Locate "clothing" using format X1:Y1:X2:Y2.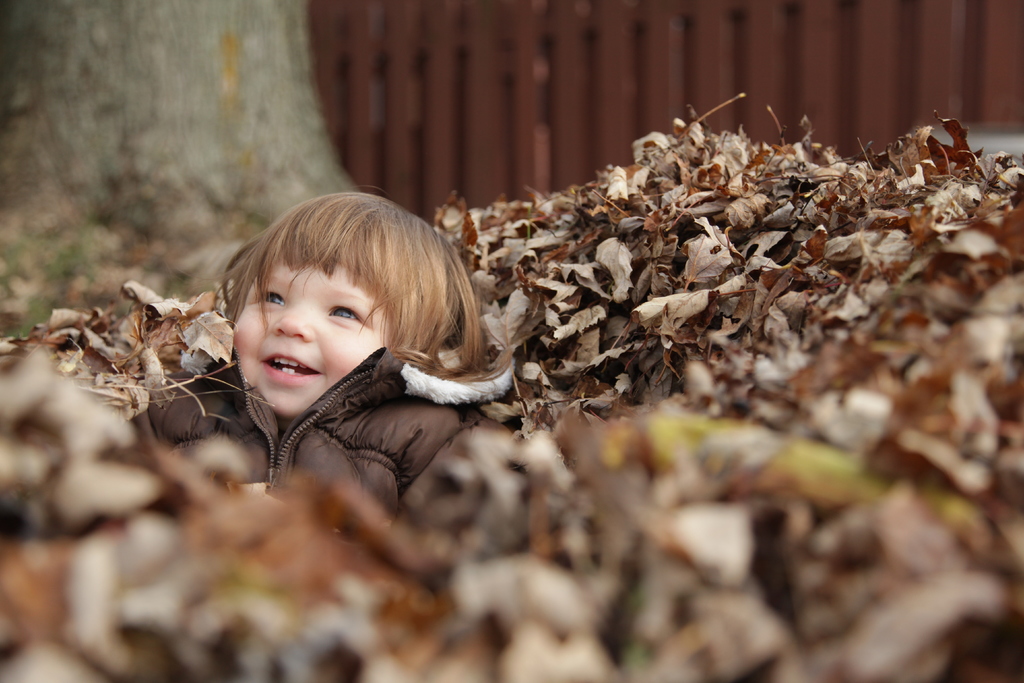
111:352:509:516.
